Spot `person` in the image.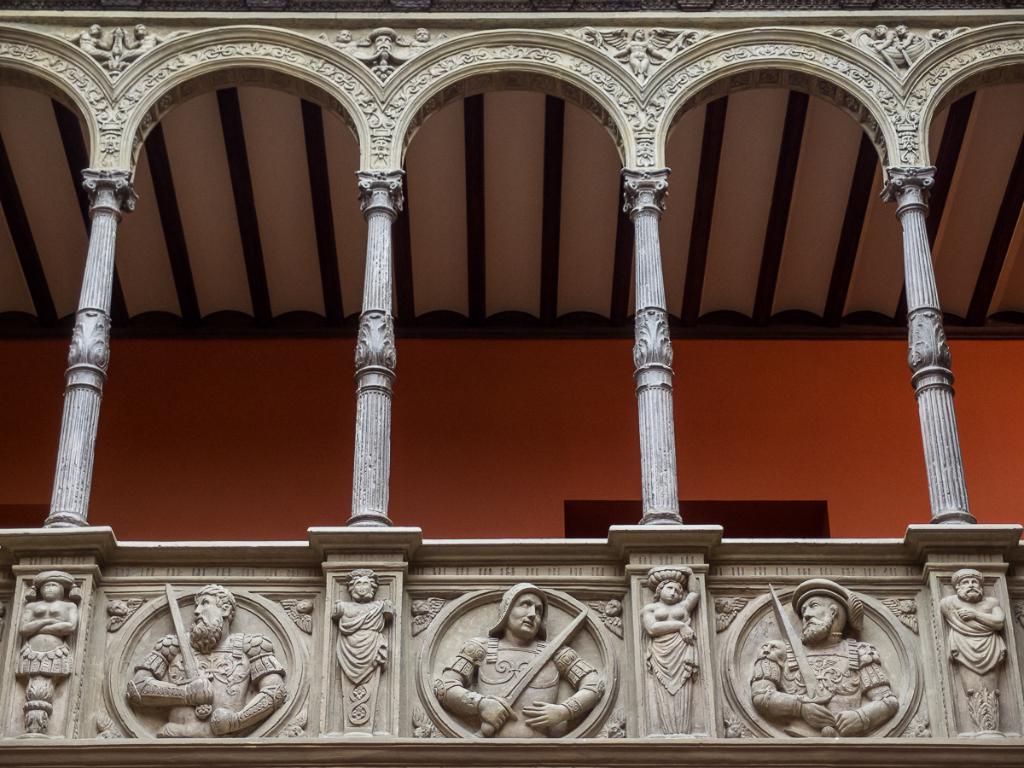
`person` found at <region>14, 568, 73, 734</region>.
